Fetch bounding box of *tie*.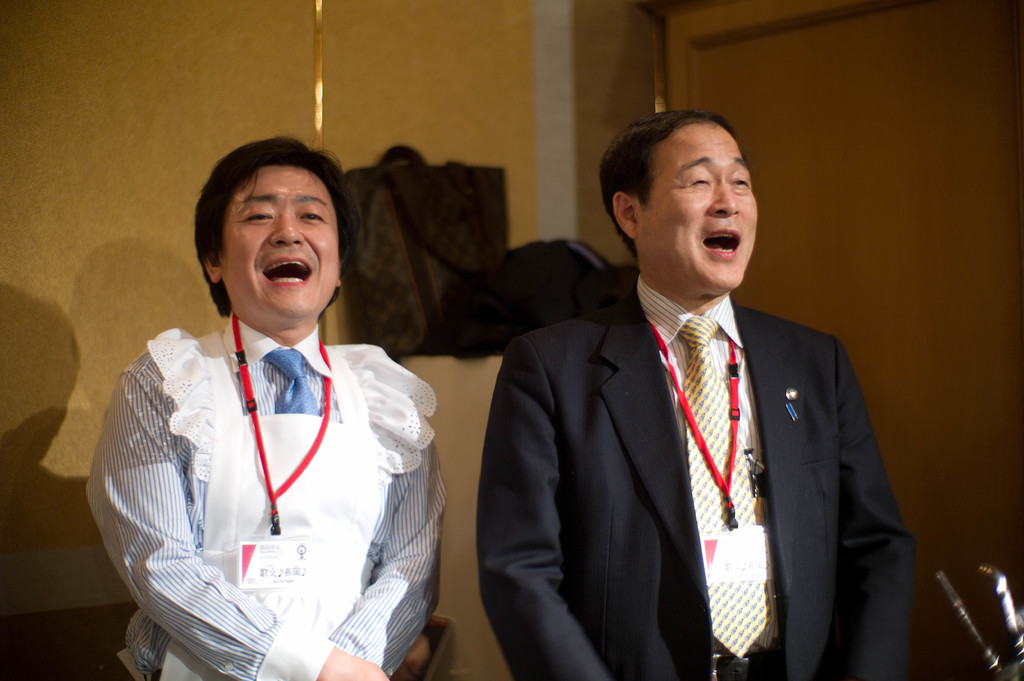
Bbox: [664, 310, 769, 662].
